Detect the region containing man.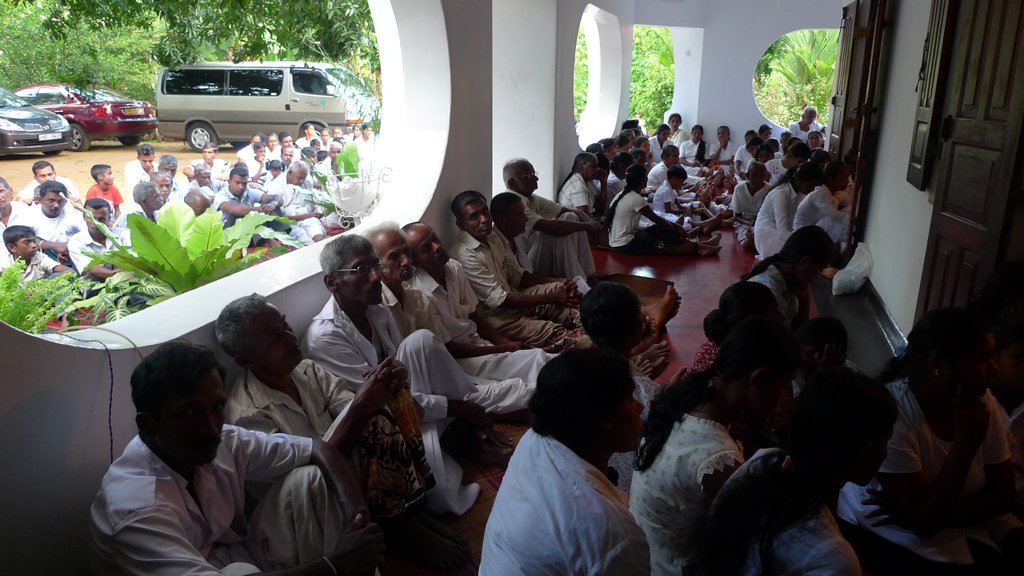
(447,196,584,357).
